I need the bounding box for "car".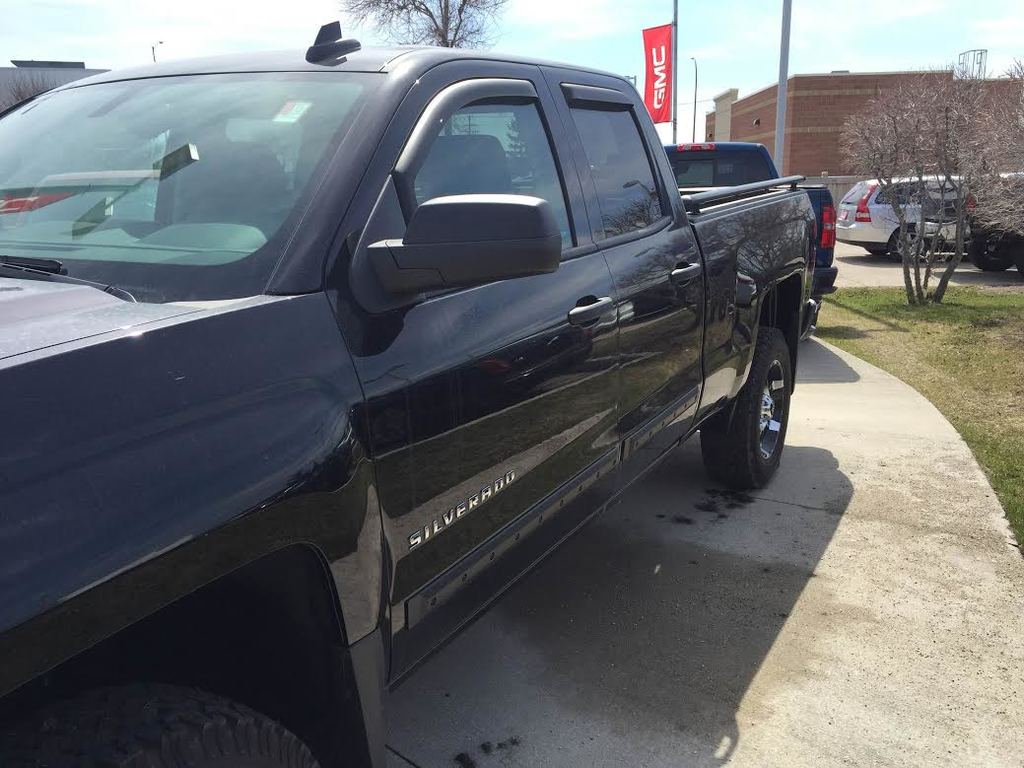
Here it is: bbox=(954, 175, 1023, 282).
